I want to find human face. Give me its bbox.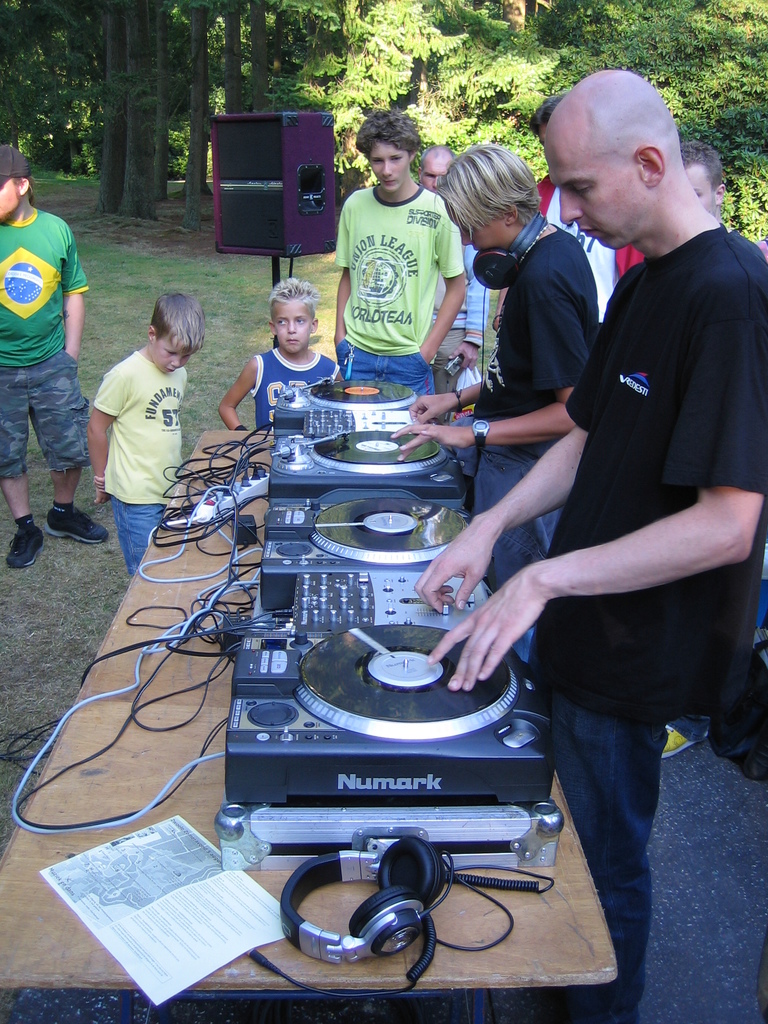
(left=455, top=207, right=500, bottom=250).
